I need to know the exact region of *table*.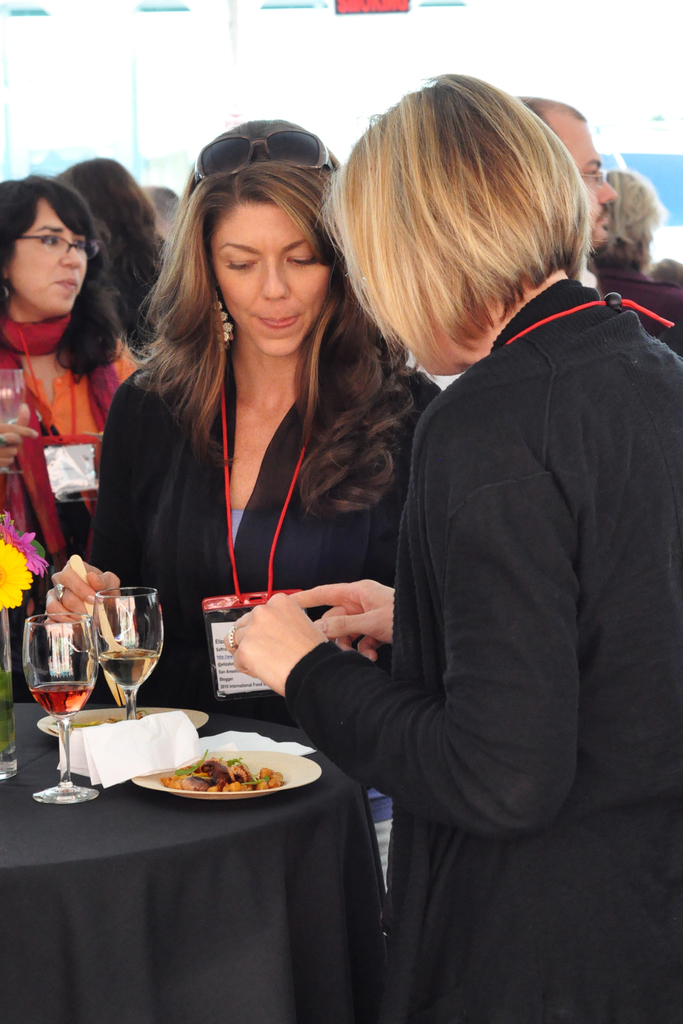
Region: [0, 732, 397, 1023].
